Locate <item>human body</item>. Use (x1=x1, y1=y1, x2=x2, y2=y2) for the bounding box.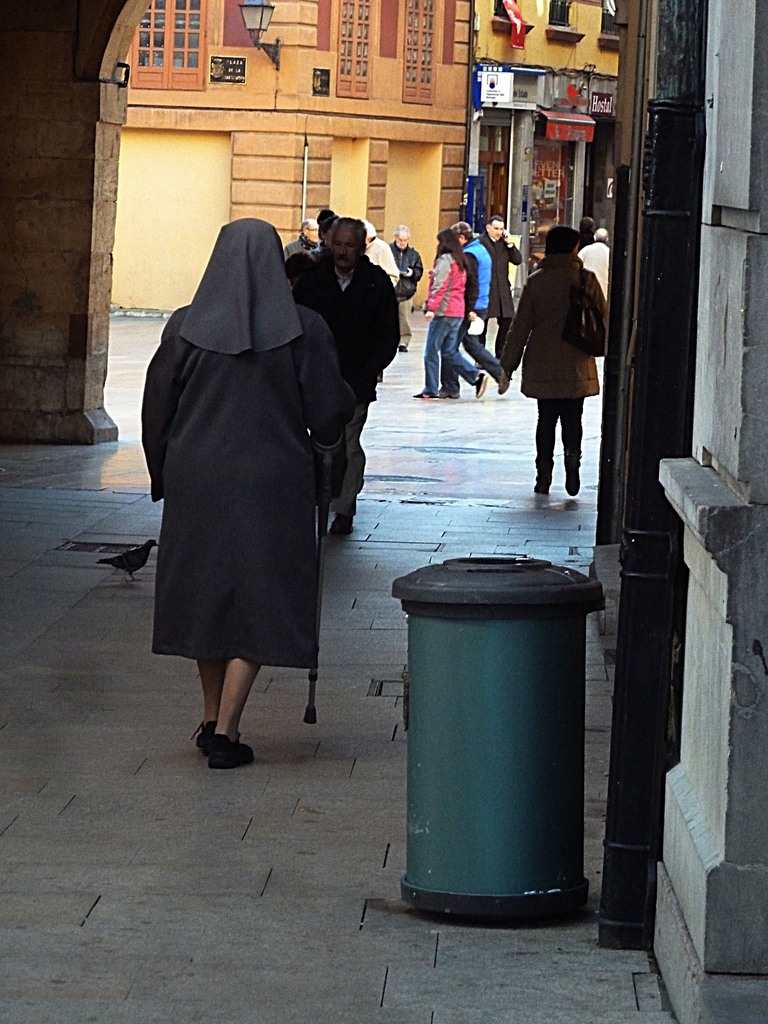
(x1=450, y1=219, x2=502, y2=413).
